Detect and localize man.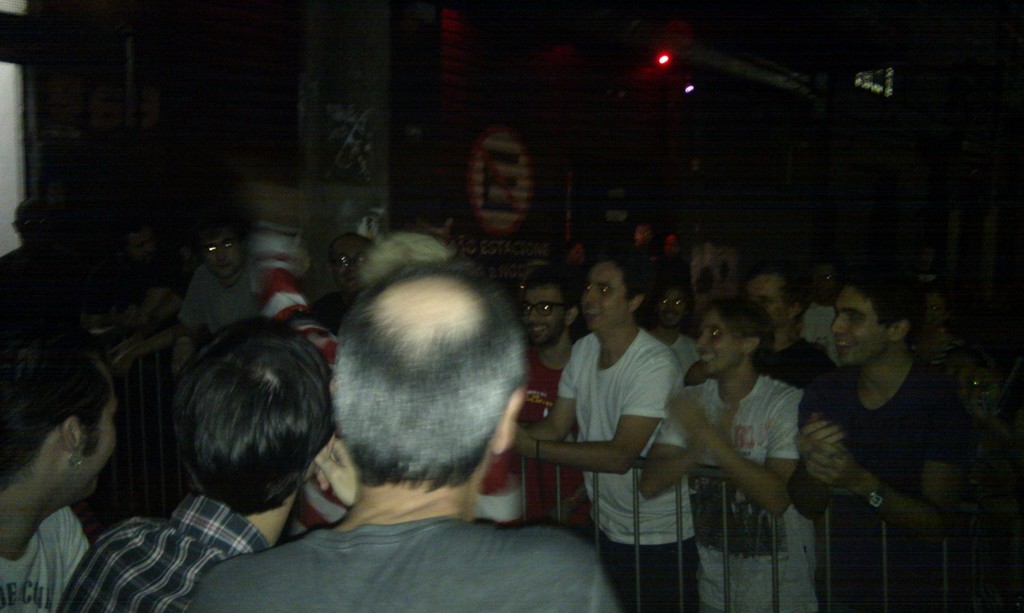
Localized at (189,266,629,612).
